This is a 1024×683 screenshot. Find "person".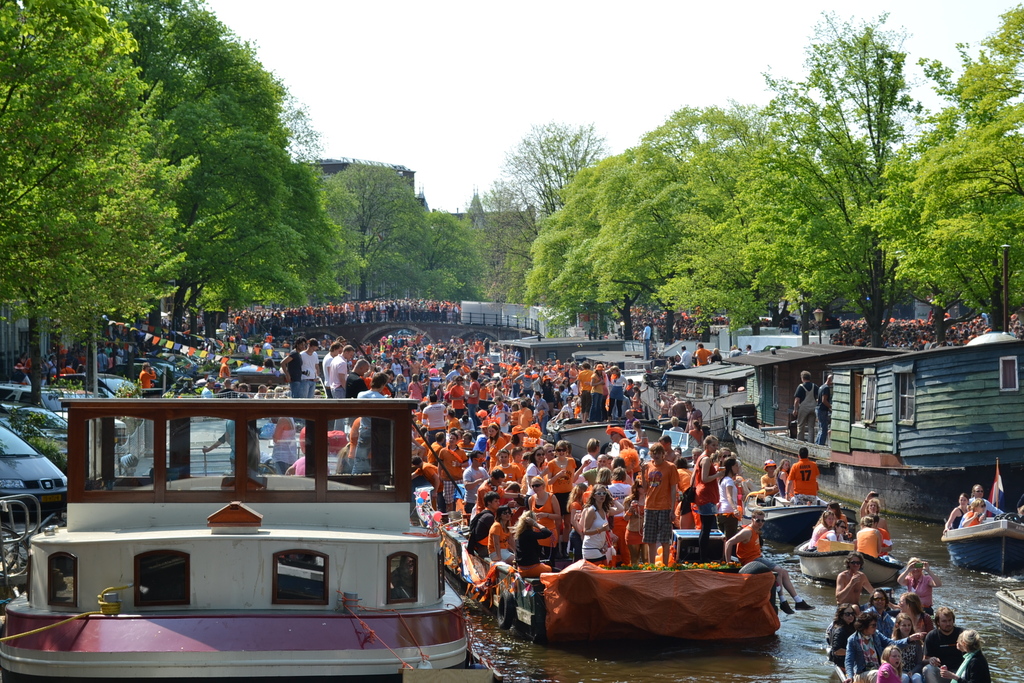
Bounding box: locate(758, 458, 777, 498).
